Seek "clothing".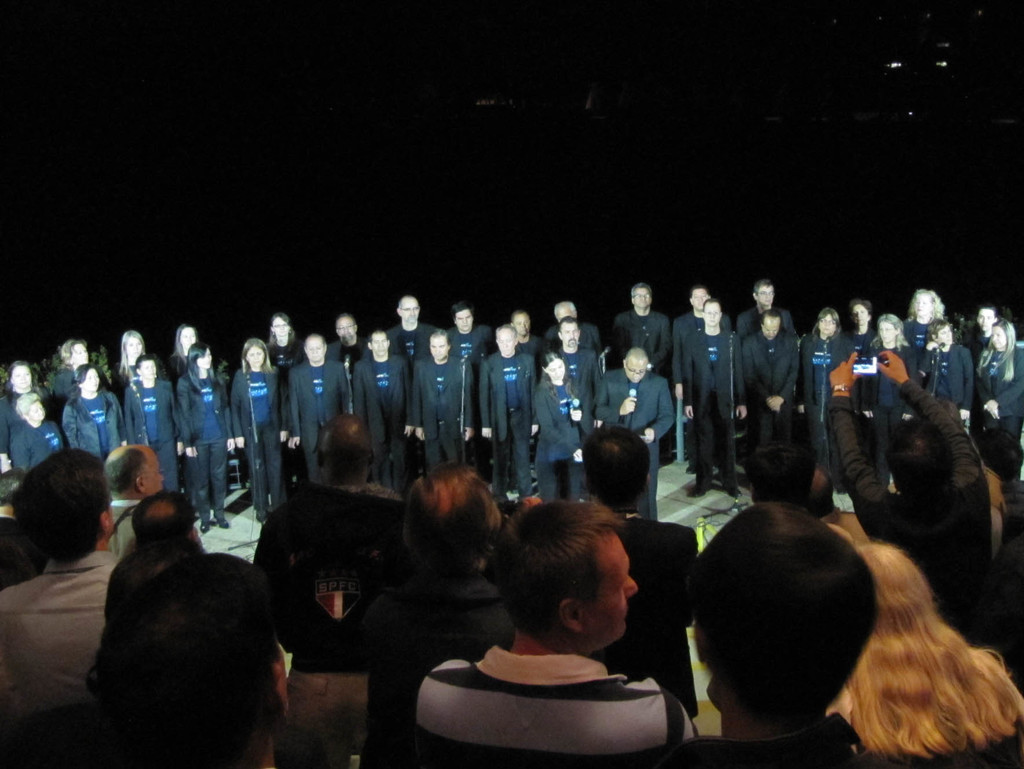
BBox(381, 320, 435, 368).
